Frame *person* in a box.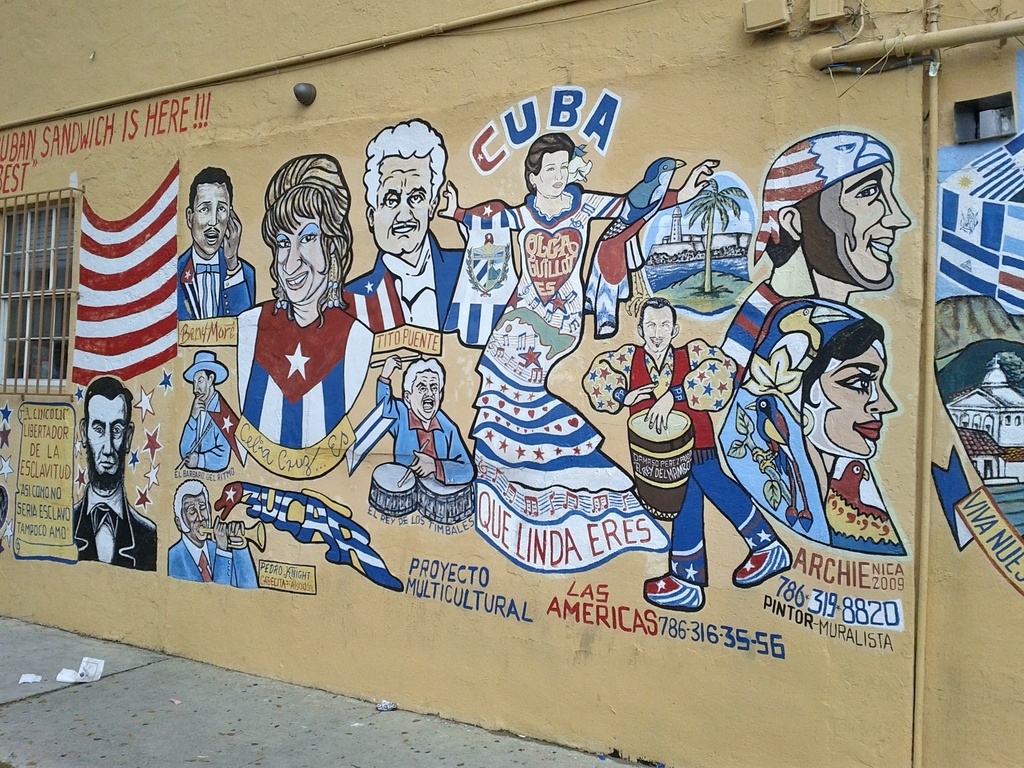
locate(177, 348, 231, 473).
